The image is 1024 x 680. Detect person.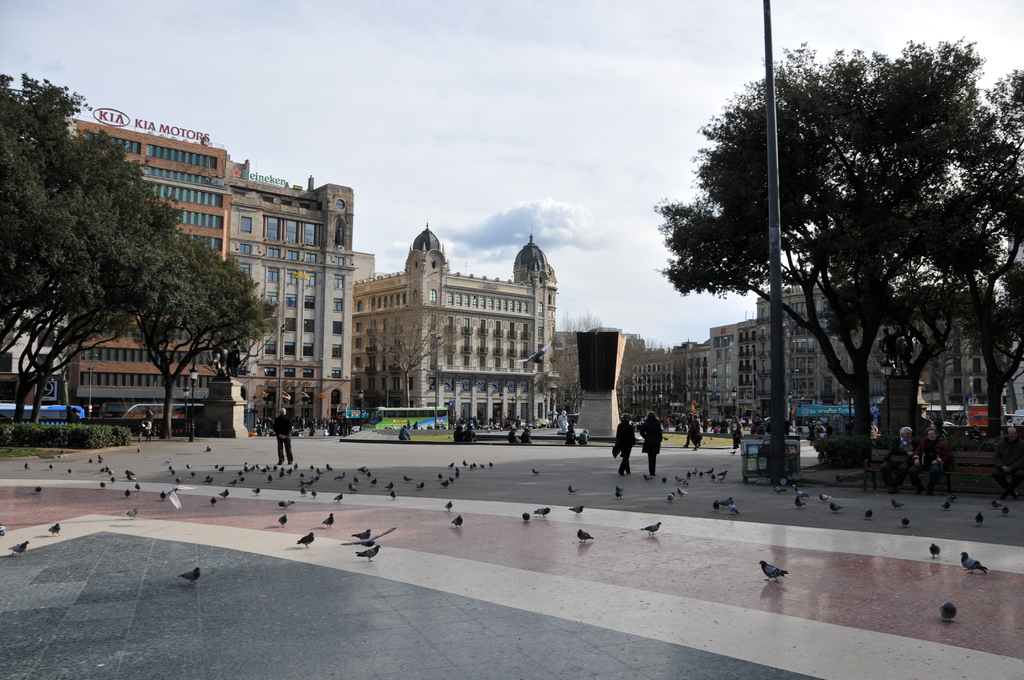
Detection: 136, 416, 152, 442.
